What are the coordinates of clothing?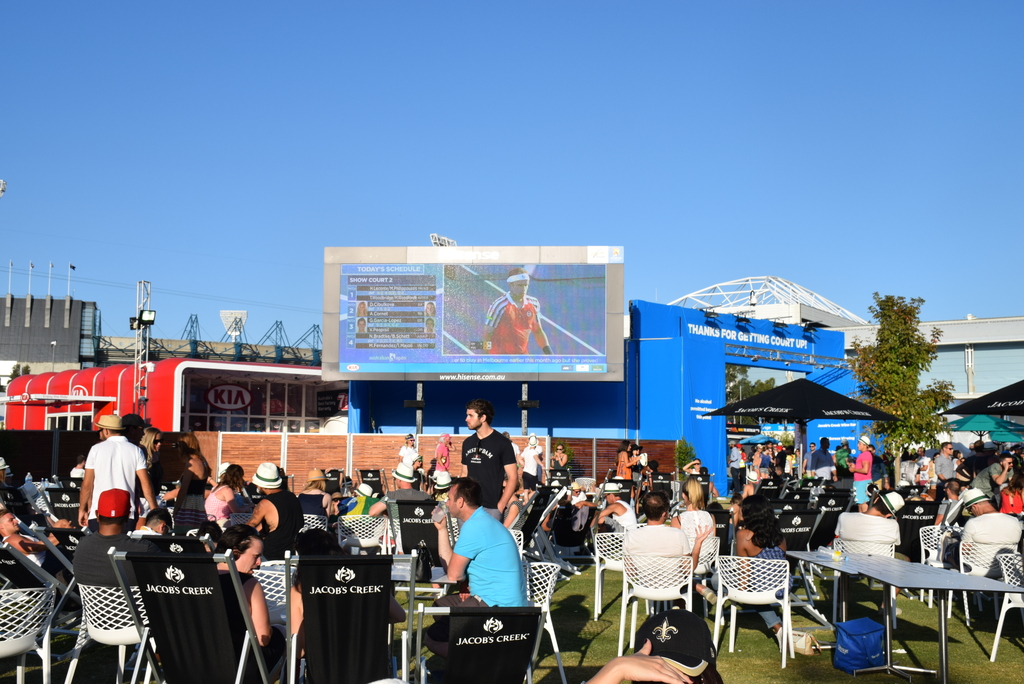
box(916, 457, 933, 486).
